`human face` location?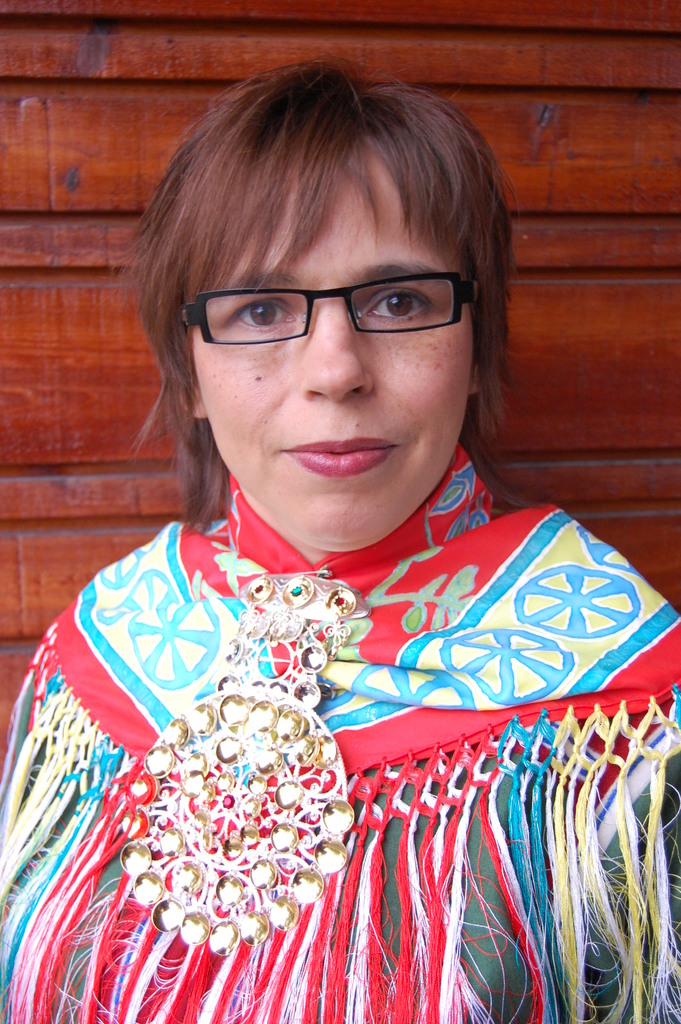
(189, 140, 480, 552)
